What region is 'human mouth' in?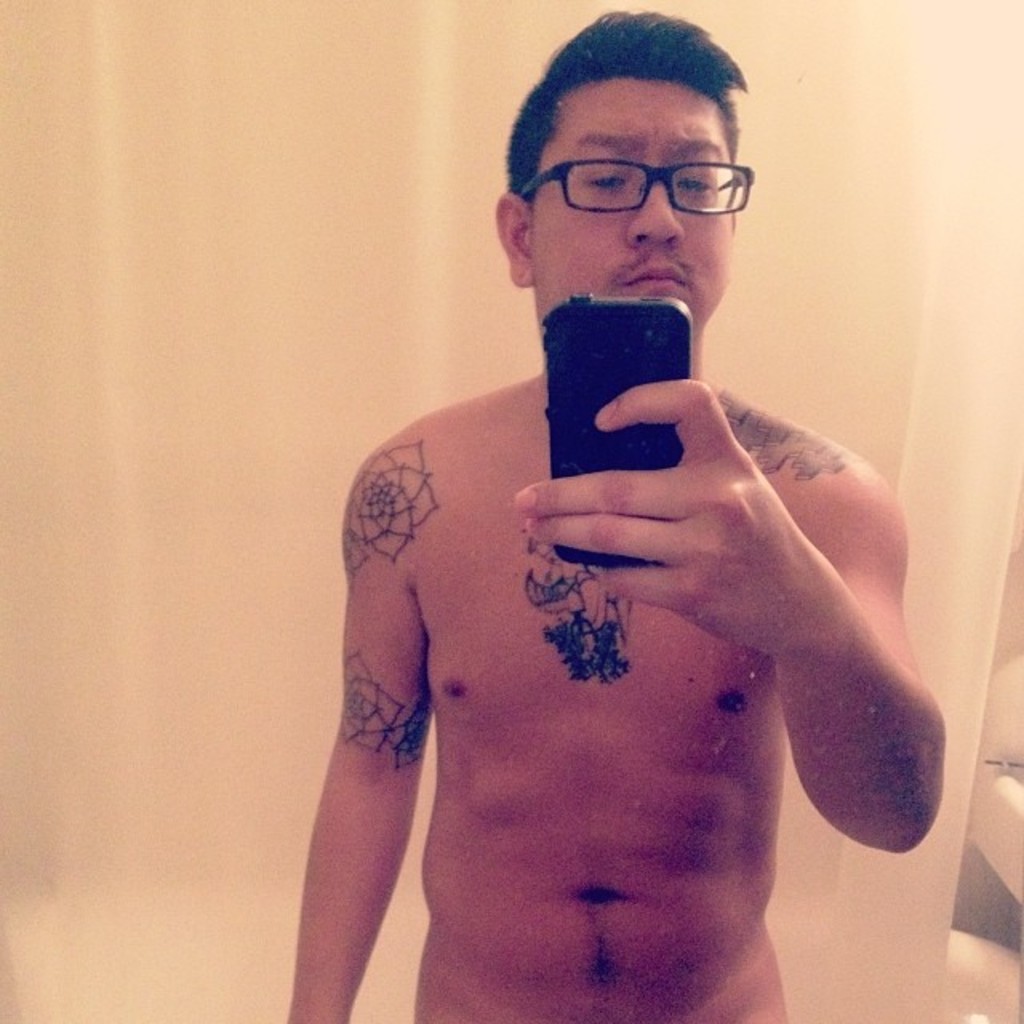
region(622, 266, 688, 293).
